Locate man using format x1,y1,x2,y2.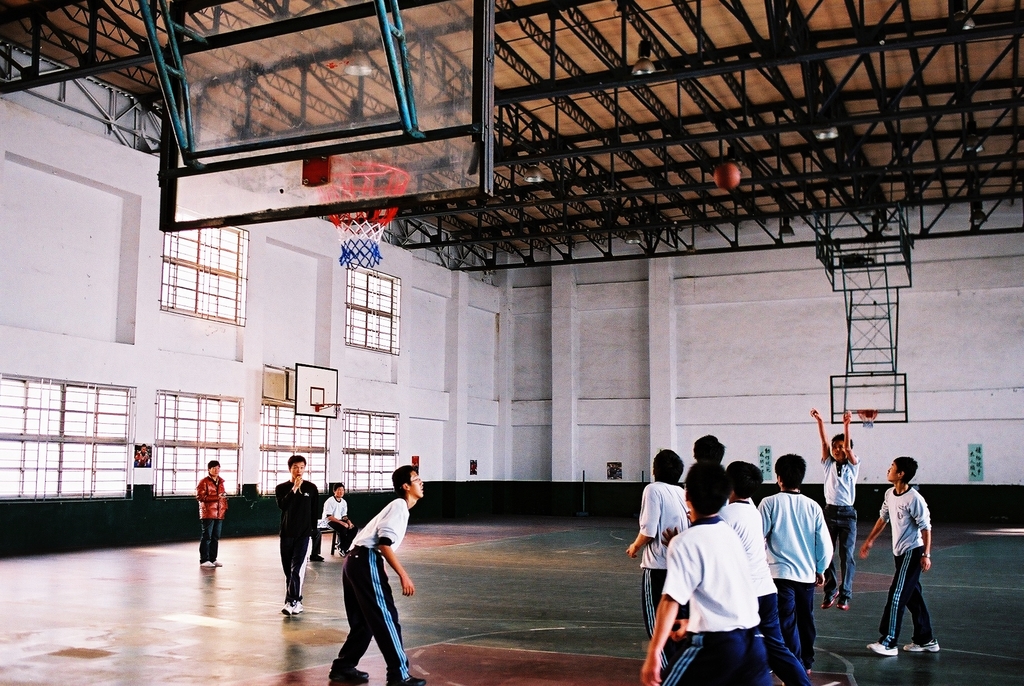
321,485,360,557.
